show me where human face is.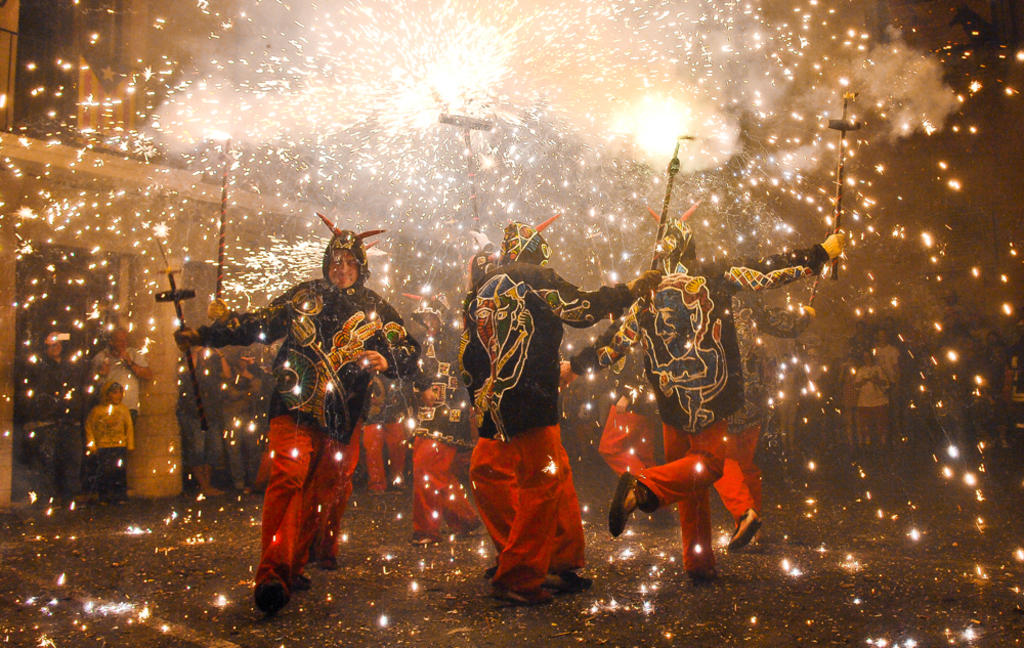
human face is at 110:329:129:350.
